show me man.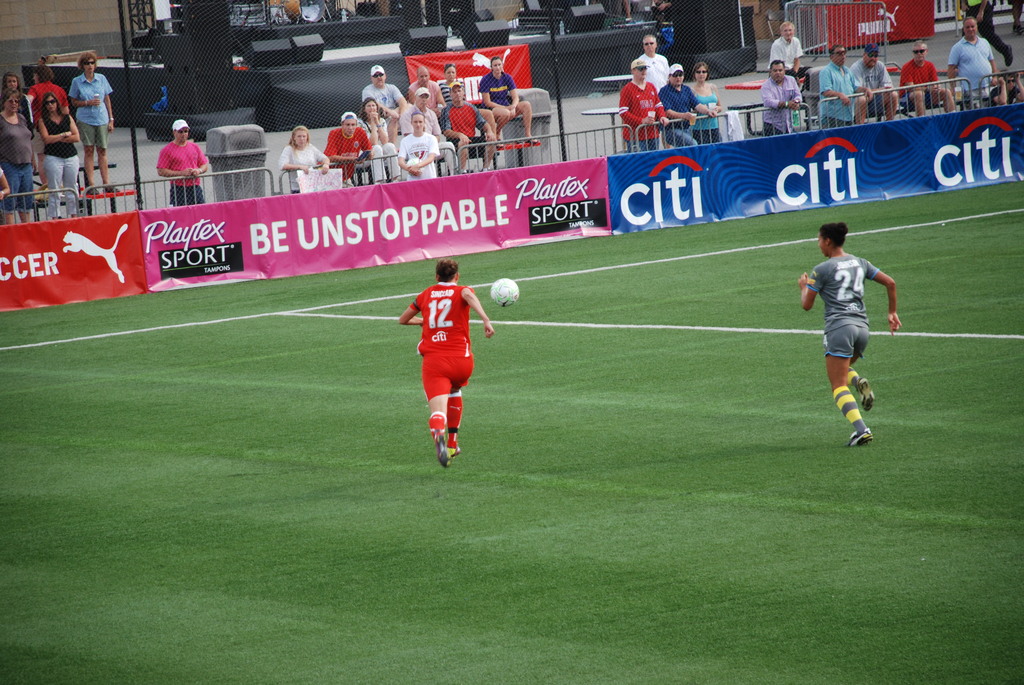
man is here: (x1=947, y1=13, x2=993, y2=111).
